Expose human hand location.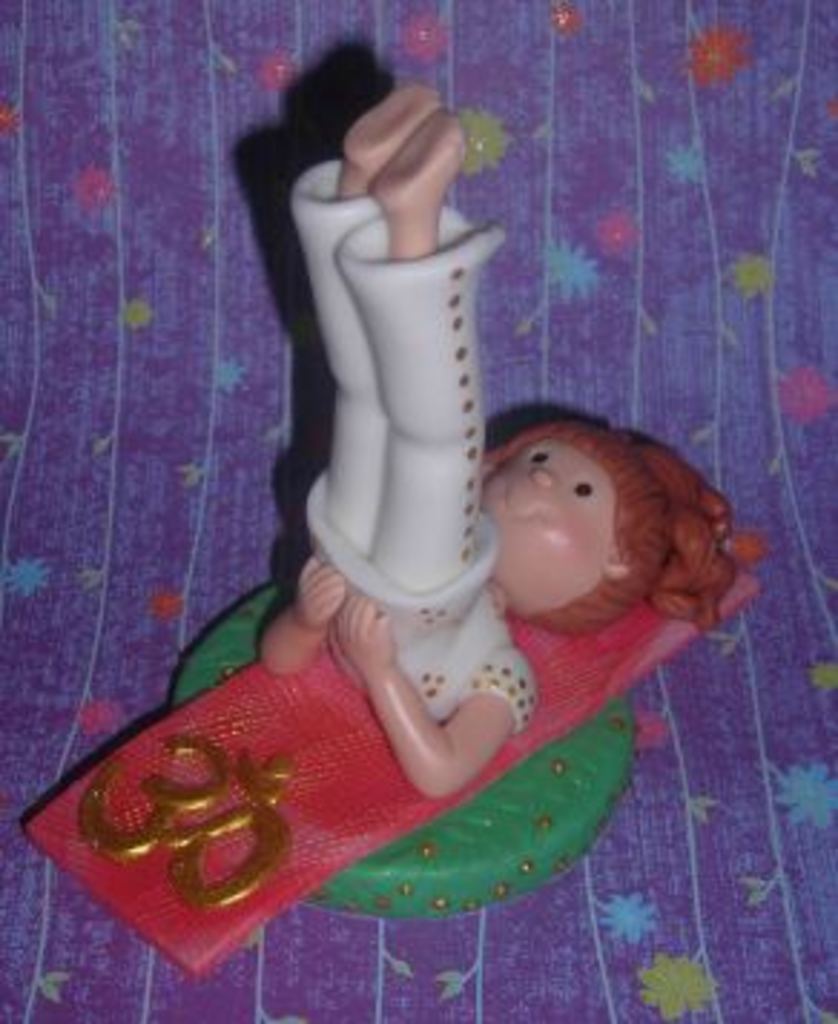
Exposed at region(330, 602, 399, 668).
